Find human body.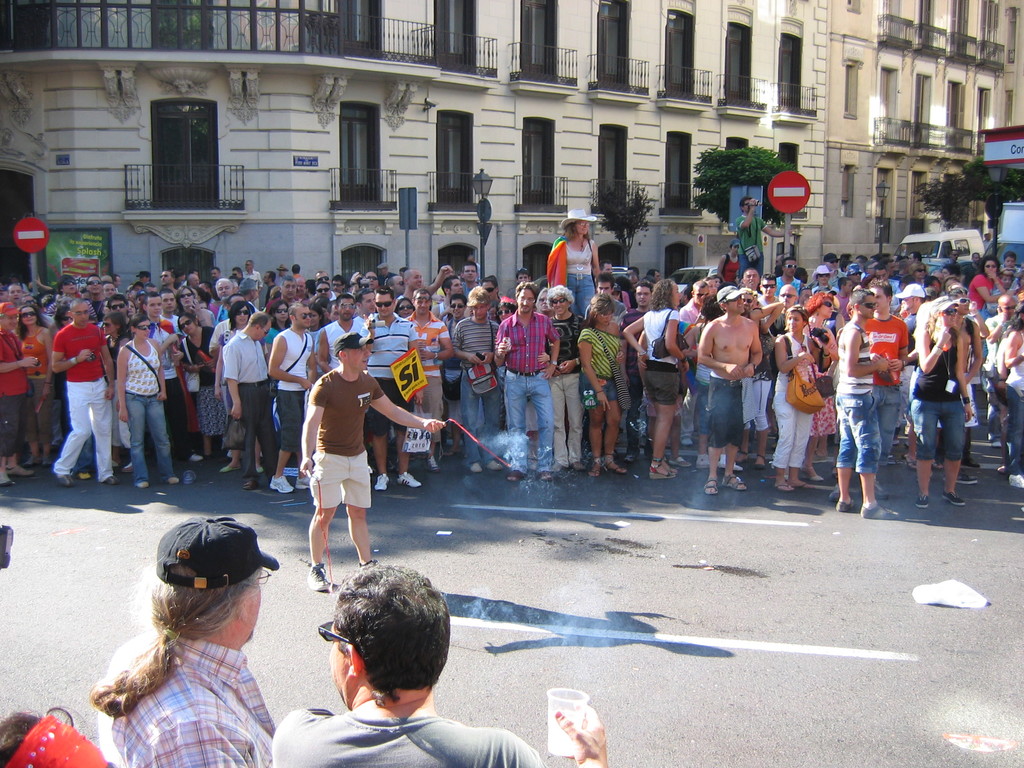
{"x1": 292, "y1": 323, "x2": 397, "y2": 596}.
